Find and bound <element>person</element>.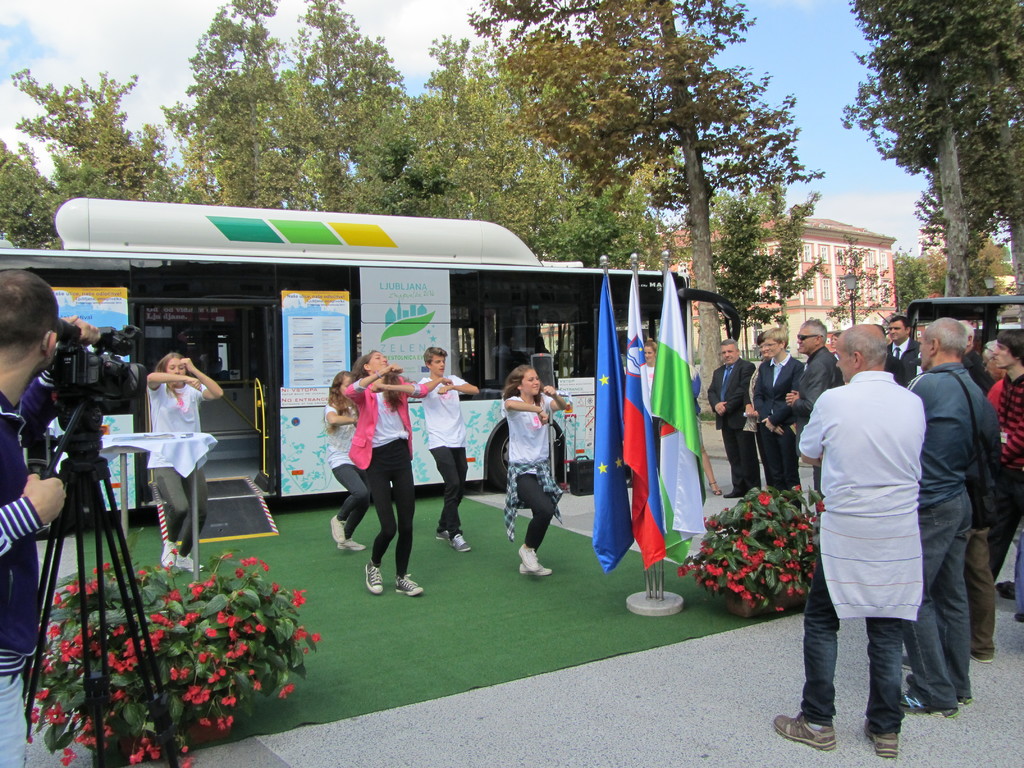
Bound: bbox=(974, 327, 999, 403).
